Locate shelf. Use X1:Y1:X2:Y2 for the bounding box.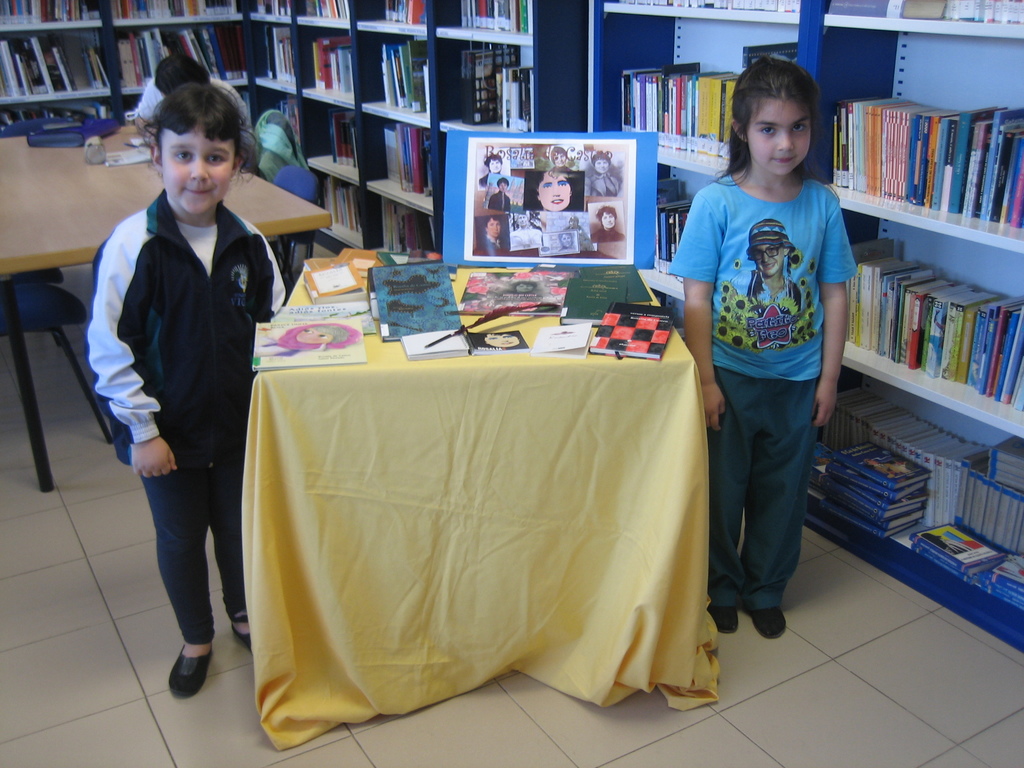
111:0:245:31.
